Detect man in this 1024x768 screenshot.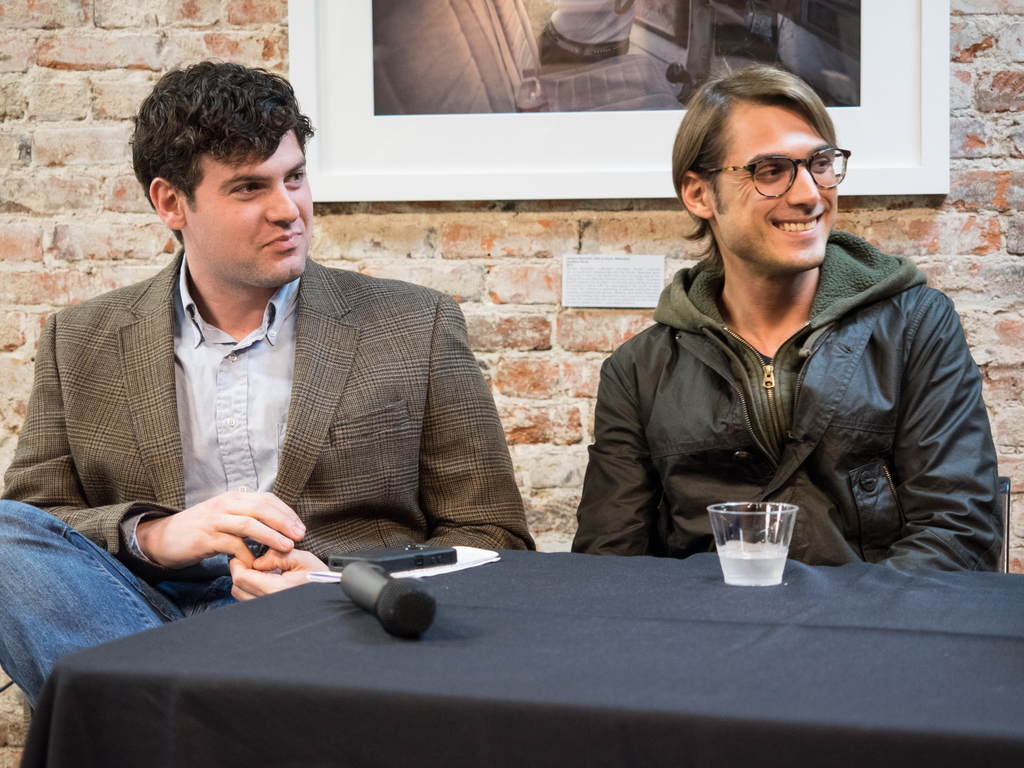
Detection: [572, 76, 1004, 588].
